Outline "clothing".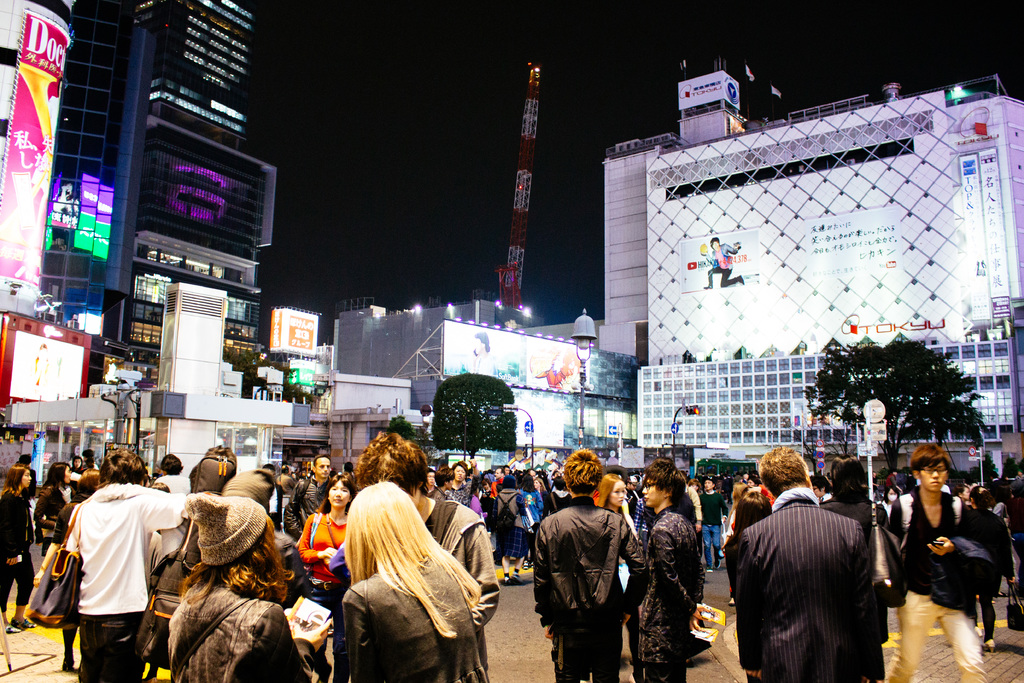
Outline: select_region(726, 488, 775, 534).
